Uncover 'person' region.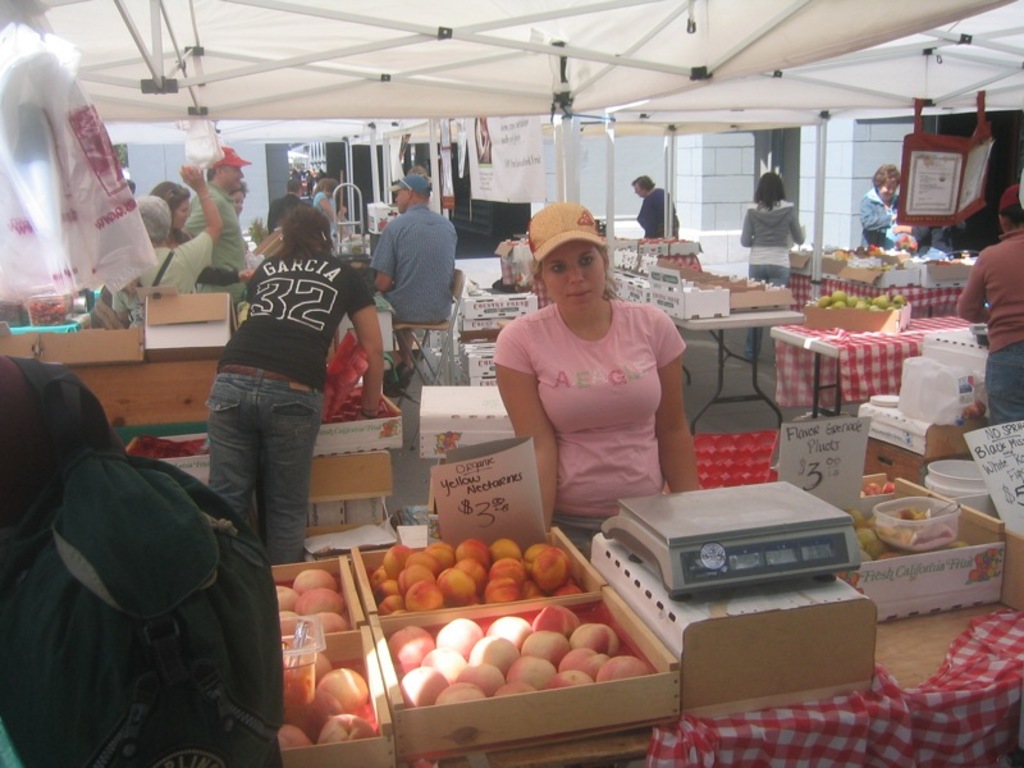
Uncovered: rect(151, 175, 265, 284).
